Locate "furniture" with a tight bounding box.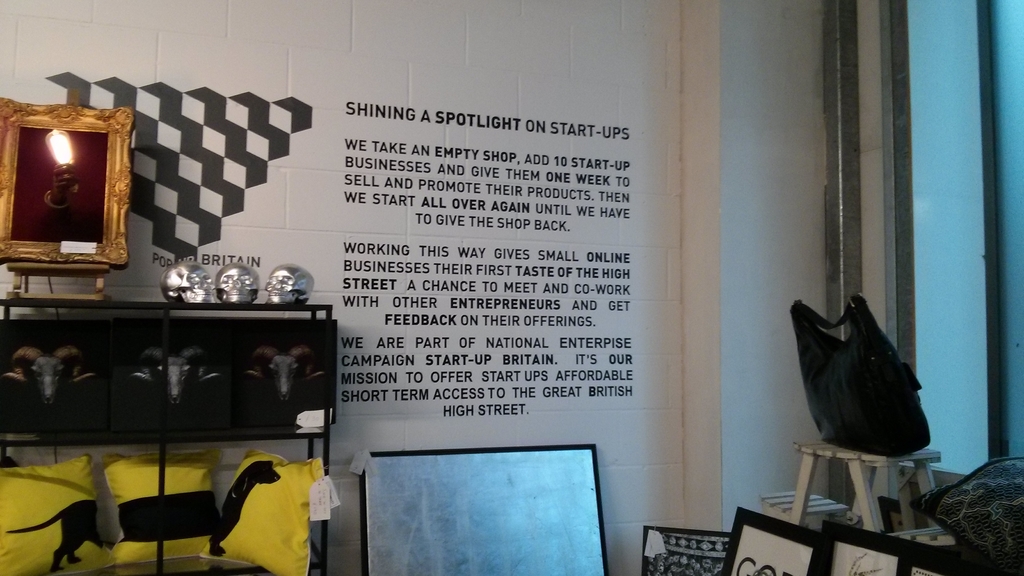
Rect(792, 442, 945, 534).
